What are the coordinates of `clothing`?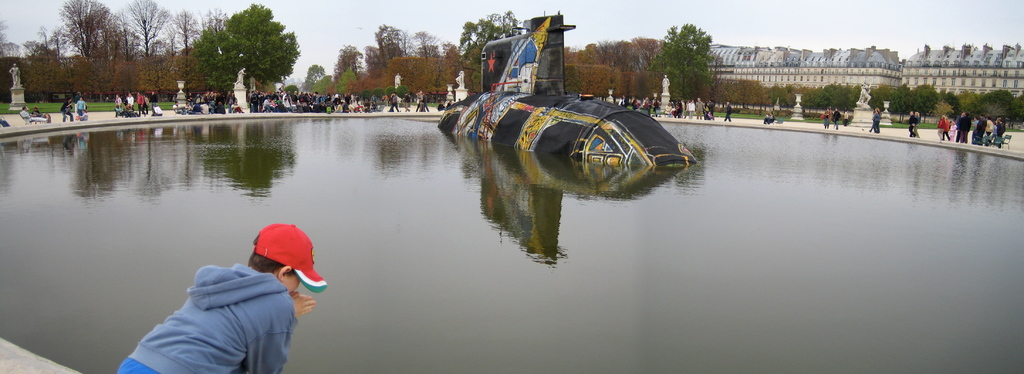
region(956, 116, 970, 142).
